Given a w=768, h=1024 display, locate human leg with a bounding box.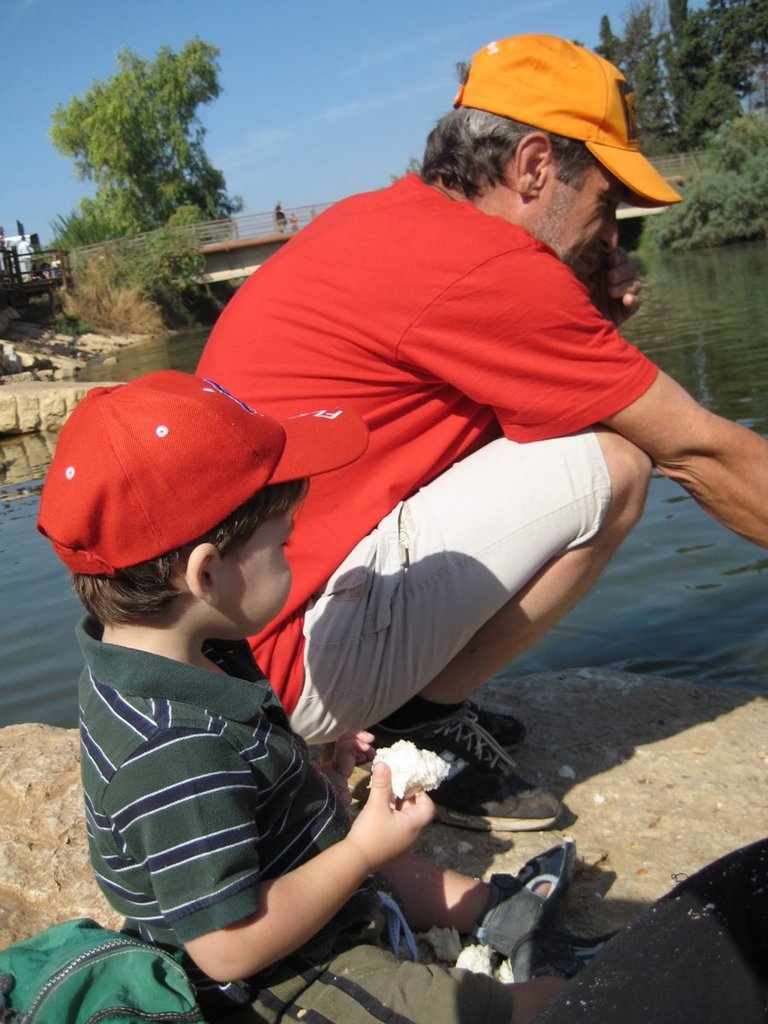
Located: 265:437:648:834.
